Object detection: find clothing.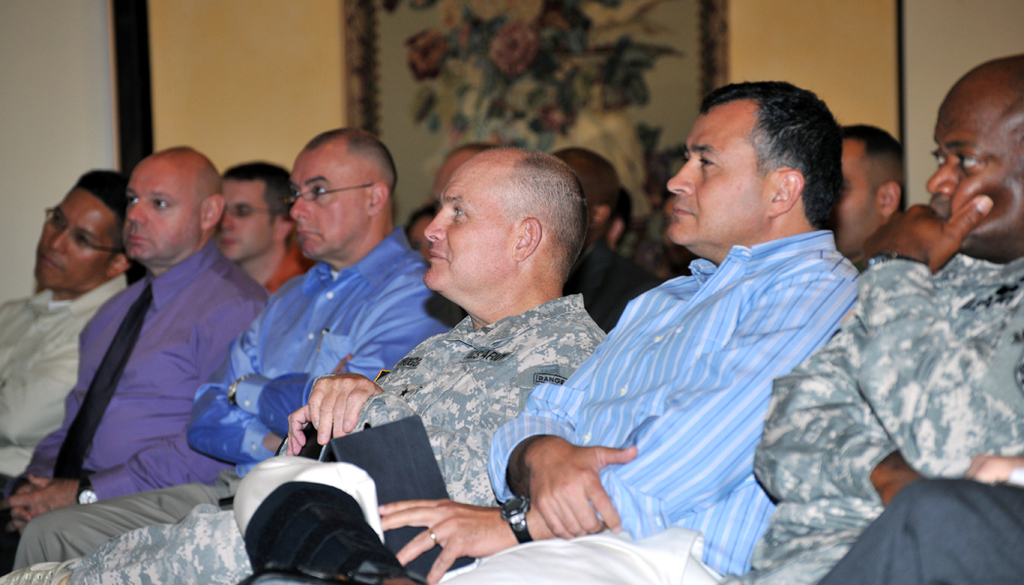
bbox=(544, 169, 870, 566).
